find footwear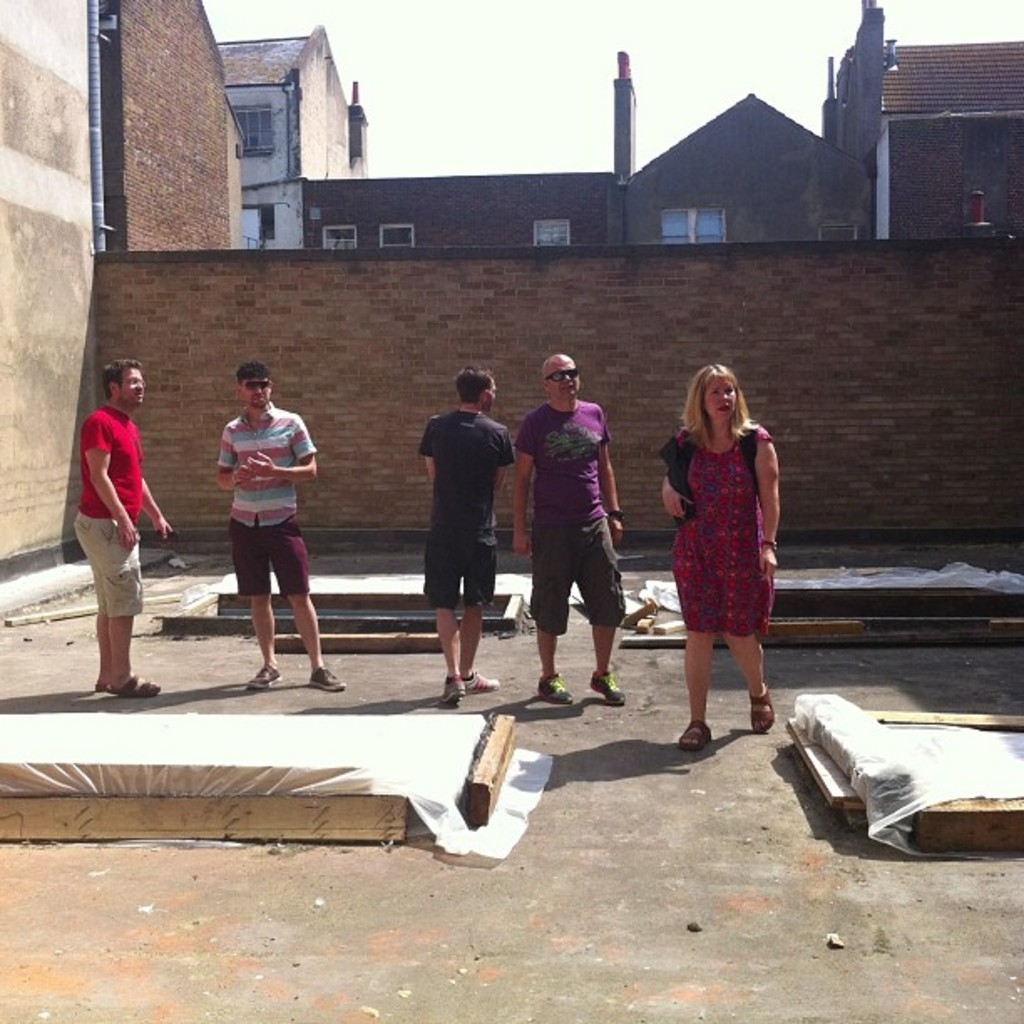
left=587, top=668, right=624, bottom=708
